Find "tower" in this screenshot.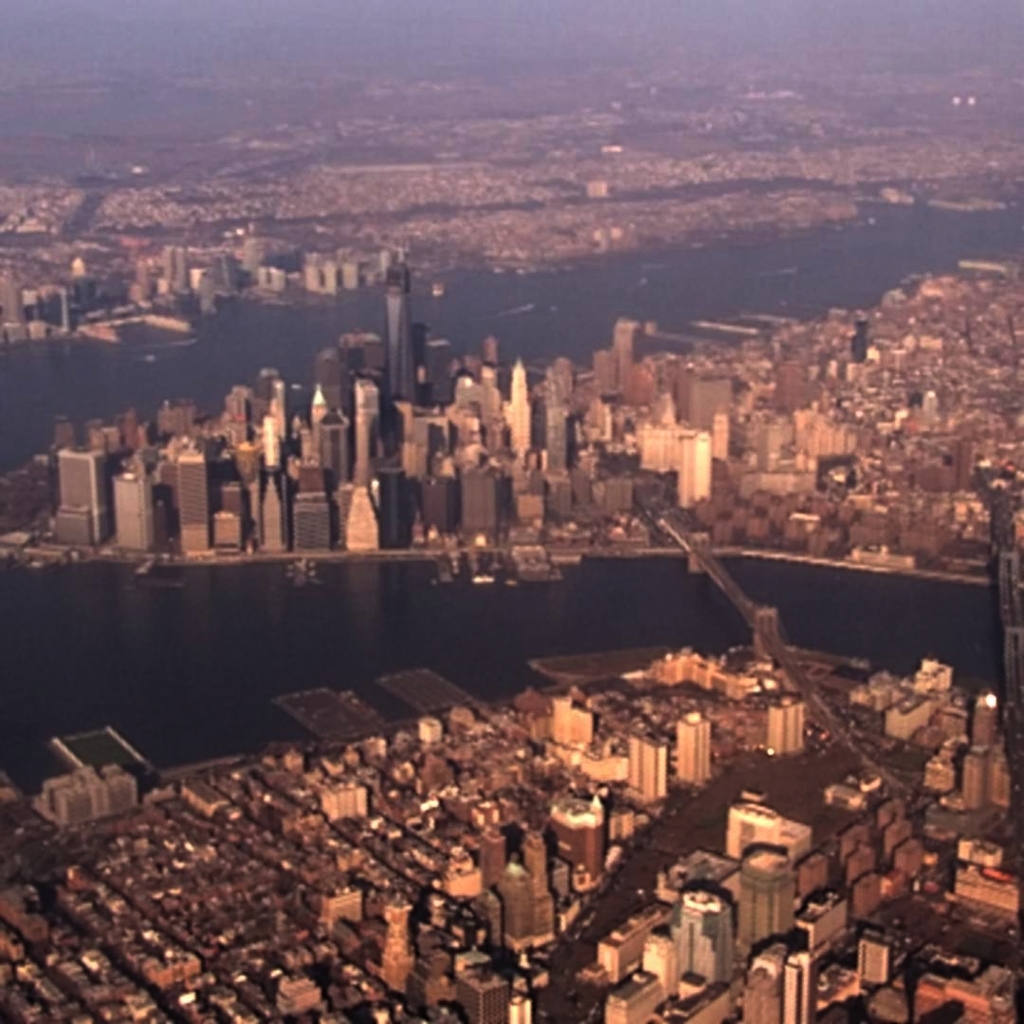
The bounding box for "tower" is bbox(488, 859, 539, 945).
